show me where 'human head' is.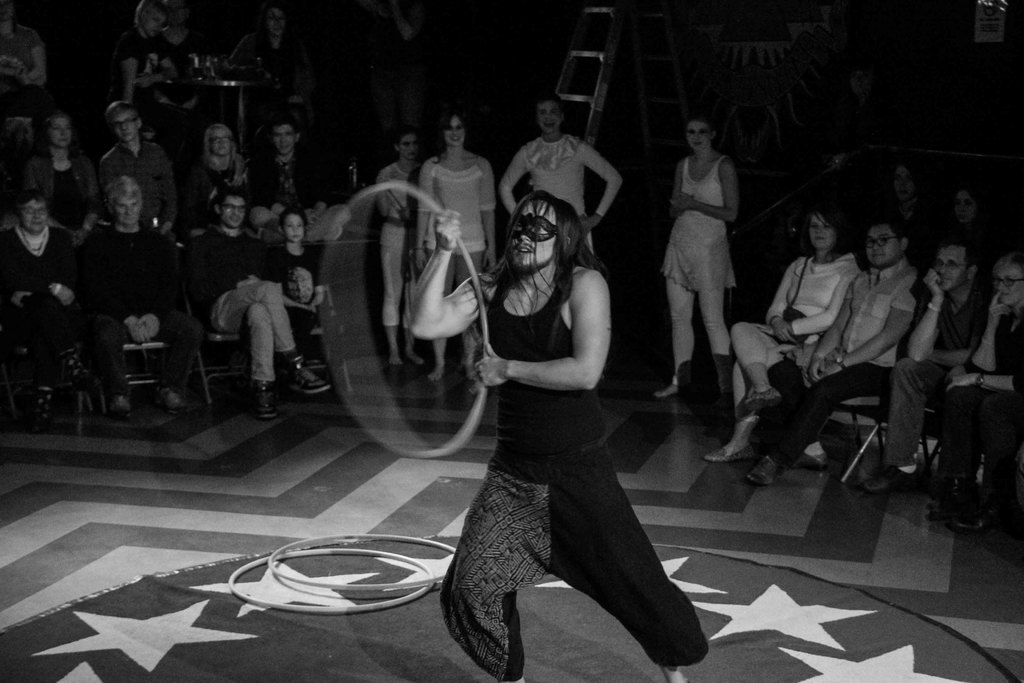
'human head' is at <box>394,126,422,162</box>.
